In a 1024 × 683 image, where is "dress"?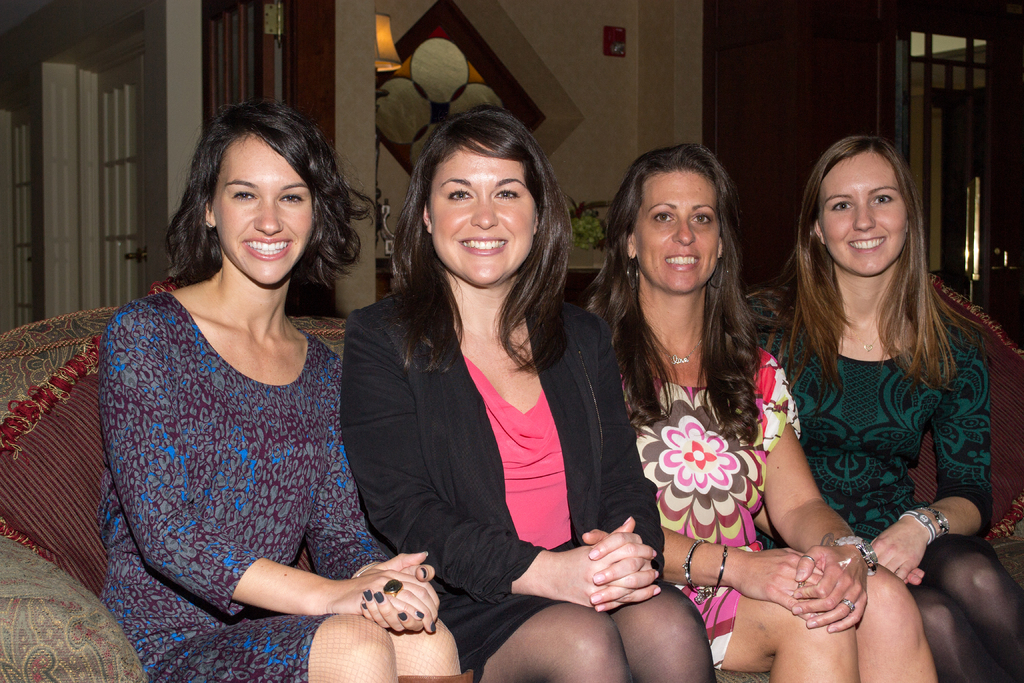
bbox=[749, 299, 986, 570].
